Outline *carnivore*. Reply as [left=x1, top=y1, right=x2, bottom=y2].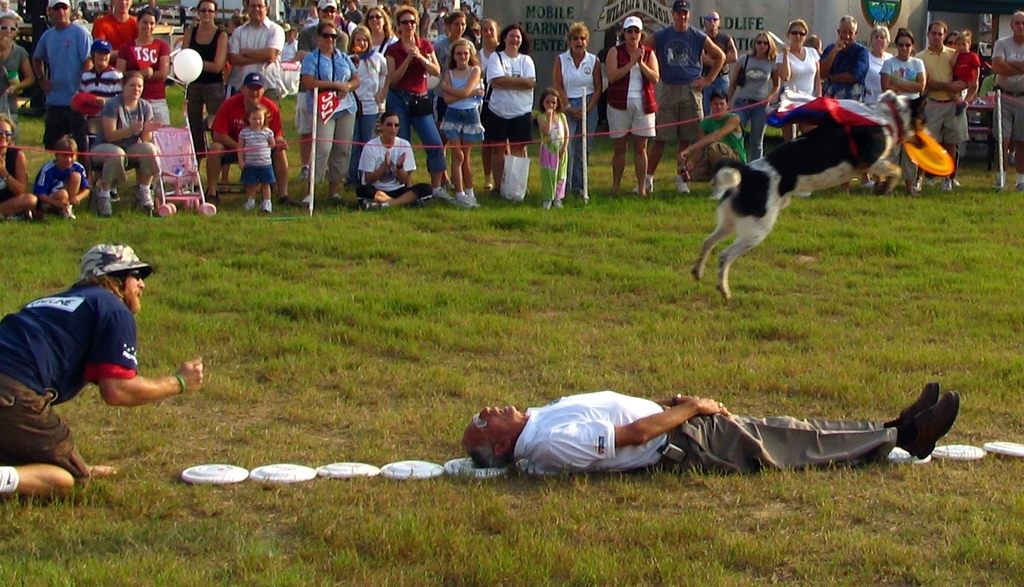
[left=35, top=135, right=88, bottom=225].
